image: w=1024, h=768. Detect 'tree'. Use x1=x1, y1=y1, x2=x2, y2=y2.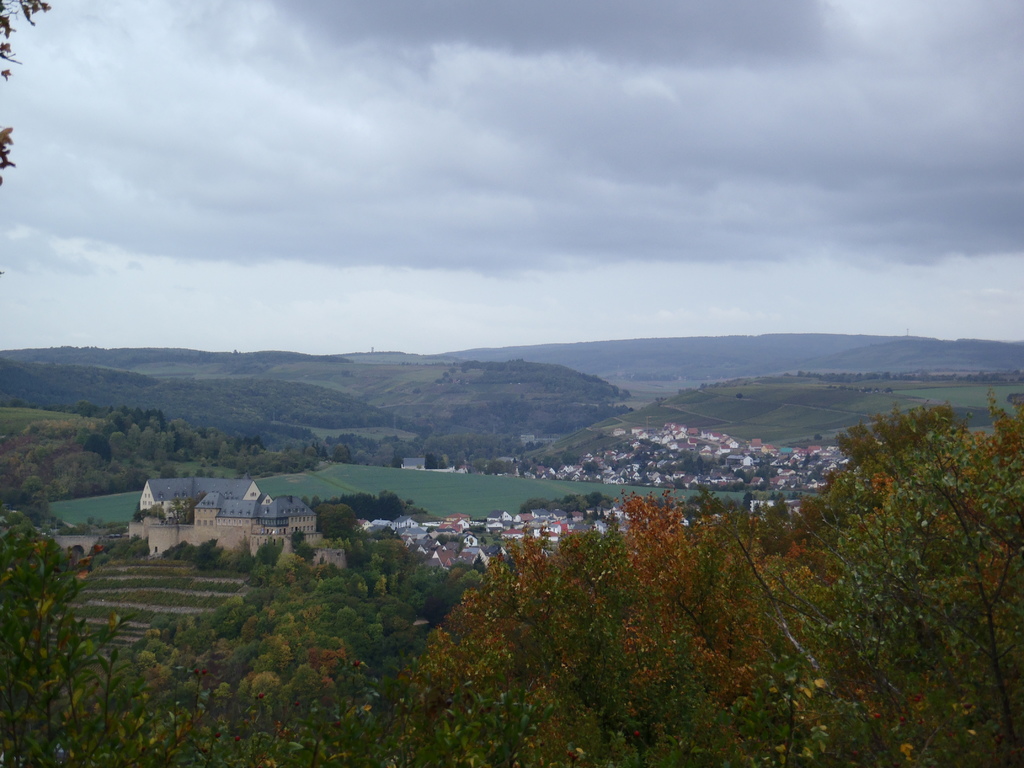
x1=23, y1=406, x2=90, y2=457.
